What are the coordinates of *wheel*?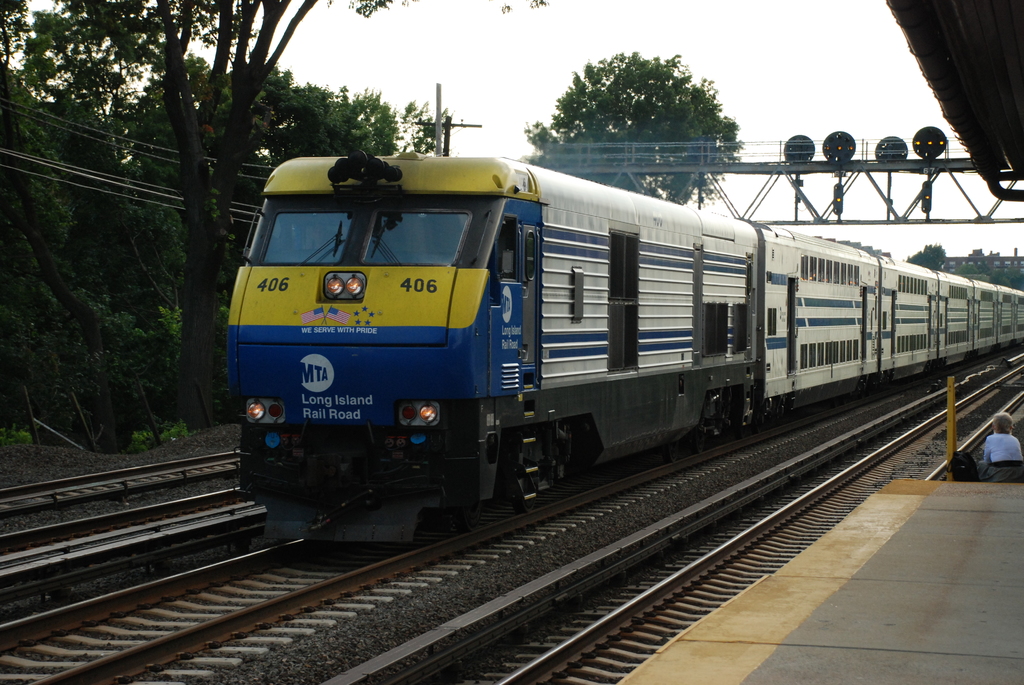
(left=664, top=435, right=680, bottom=465).
